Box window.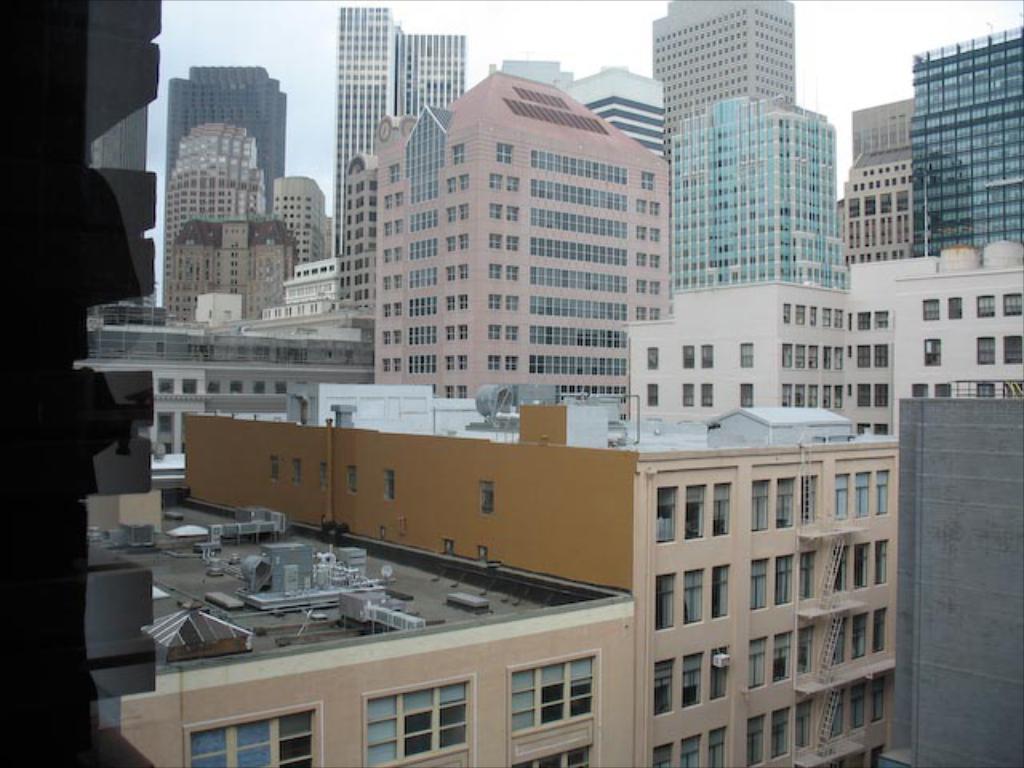
region(347, 461, 357, 488).
